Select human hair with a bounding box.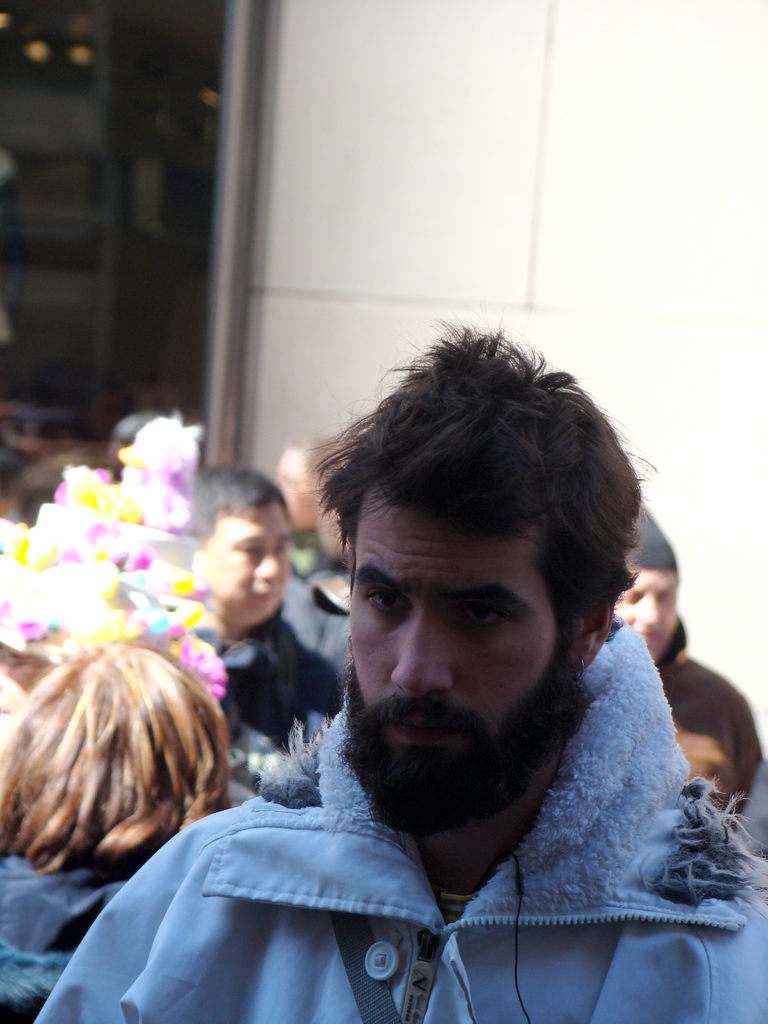
{"left": 0, "top": 637, "right": 233, "bottom": 879}.
